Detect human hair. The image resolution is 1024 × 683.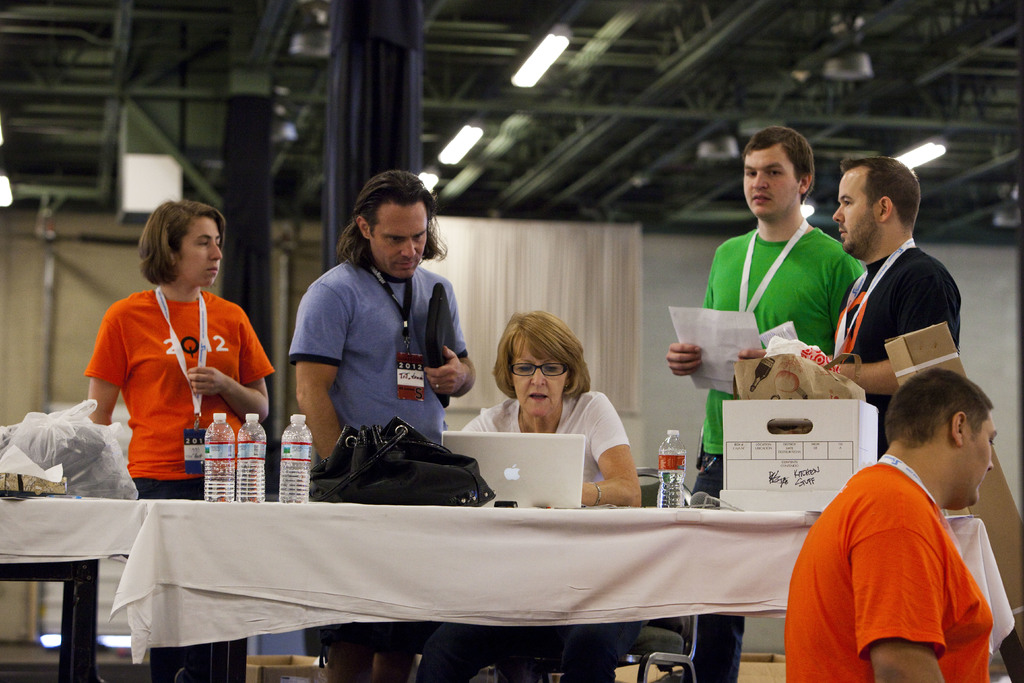
(left=843, top=157, right=919, bottom=220).
